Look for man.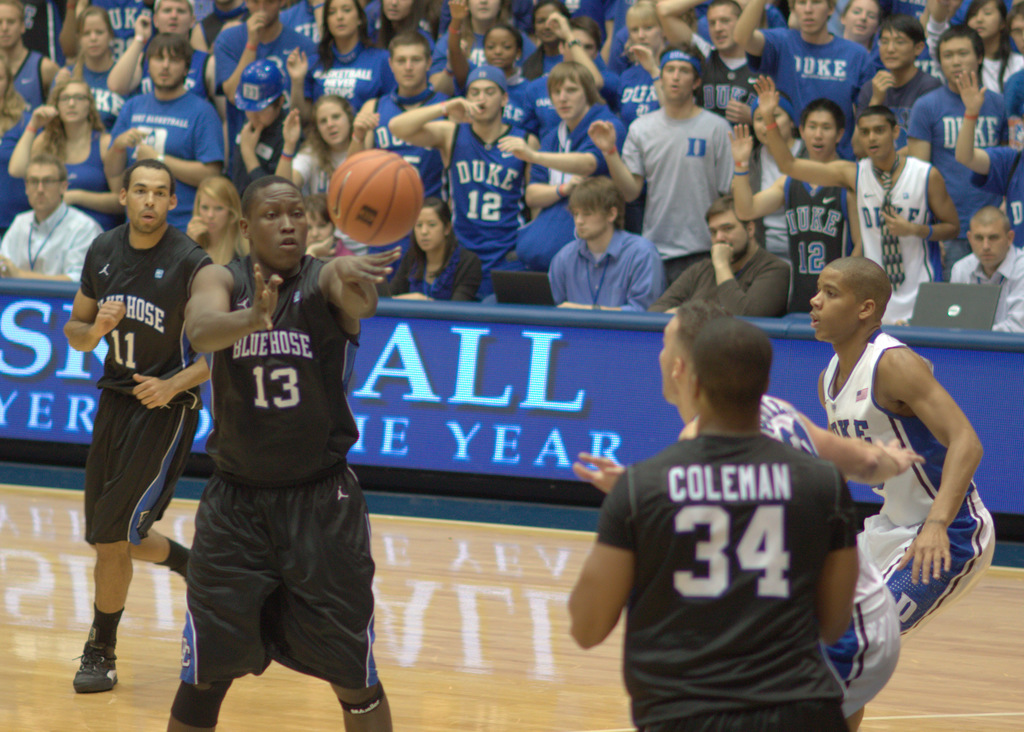
Found: (left=733, top=95, right=865, bottom=315).
